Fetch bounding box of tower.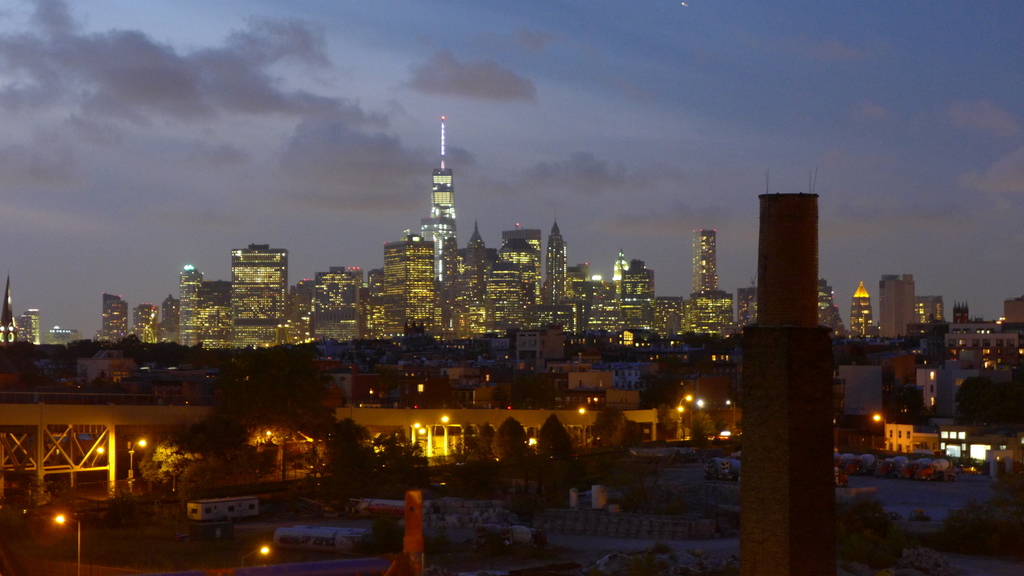
Bbox: 496/241/548/315.
